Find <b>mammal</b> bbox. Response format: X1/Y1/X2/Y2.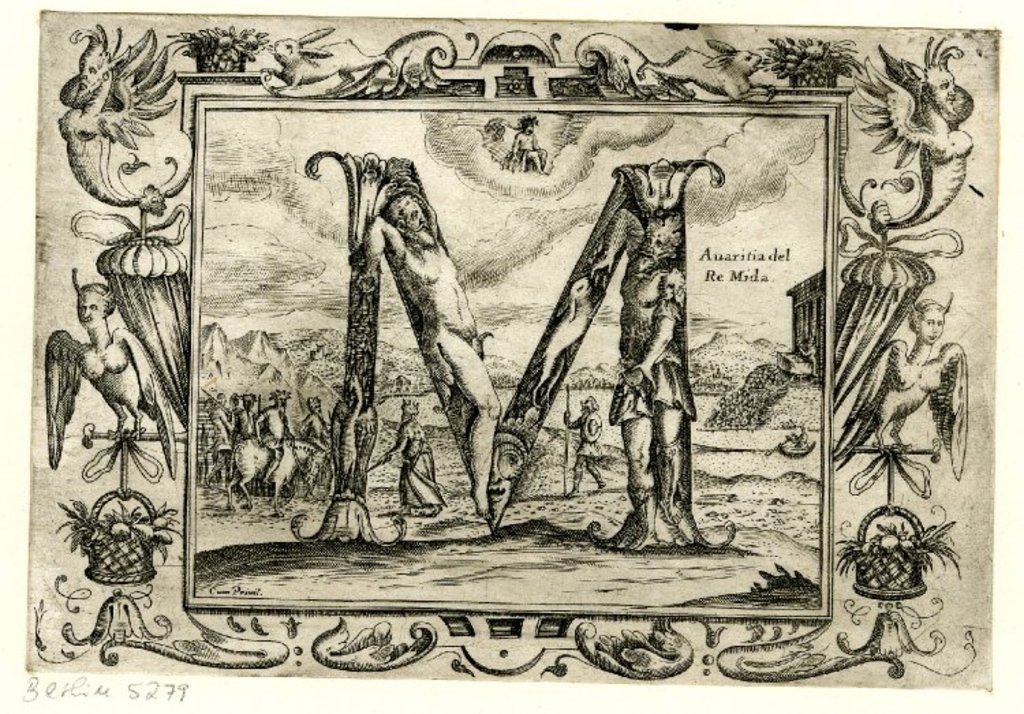
558/393/606/505.
